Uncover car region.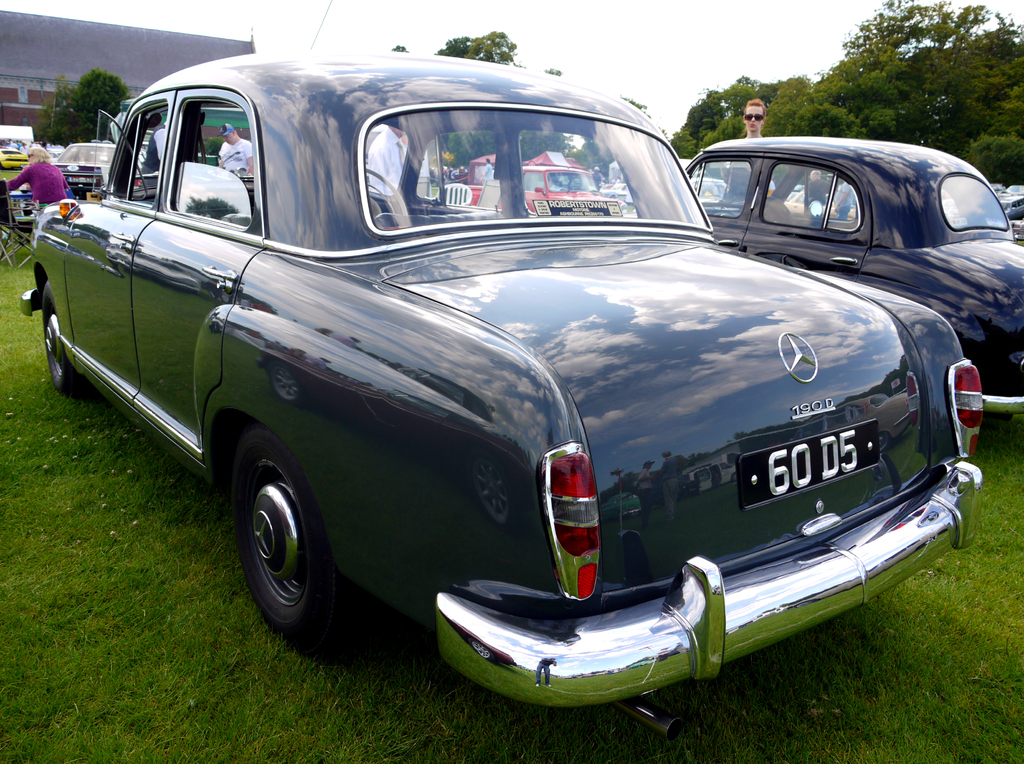
Uncovered: <box>0,149,34,170</box>.
